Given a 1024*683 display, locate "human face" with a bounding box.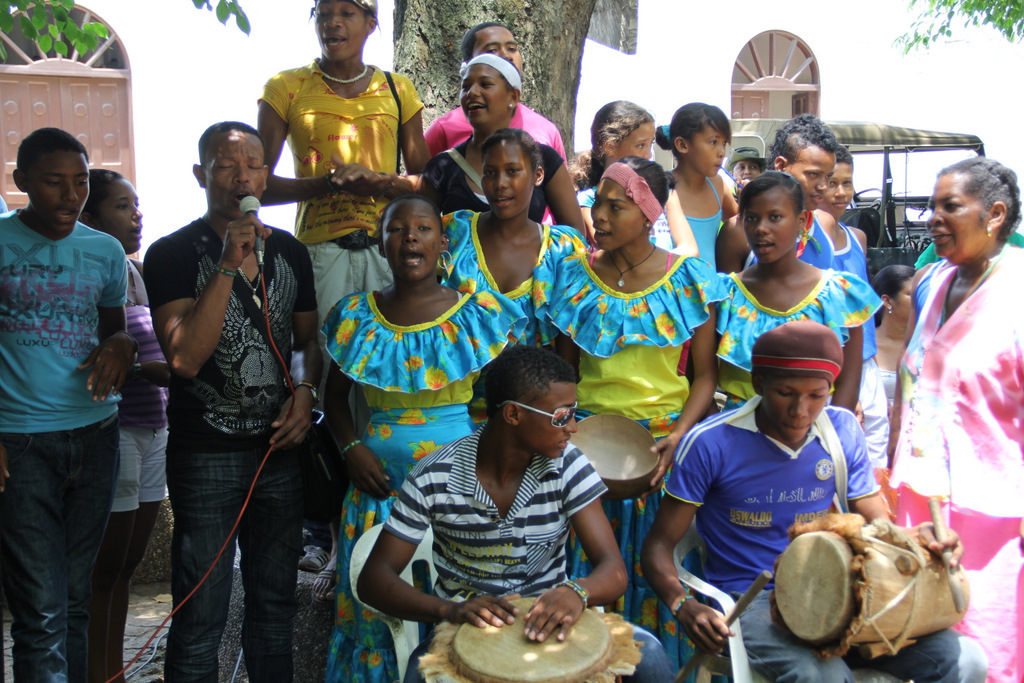
Located: (x1=789, y1=145, x2=829, y2=204).
